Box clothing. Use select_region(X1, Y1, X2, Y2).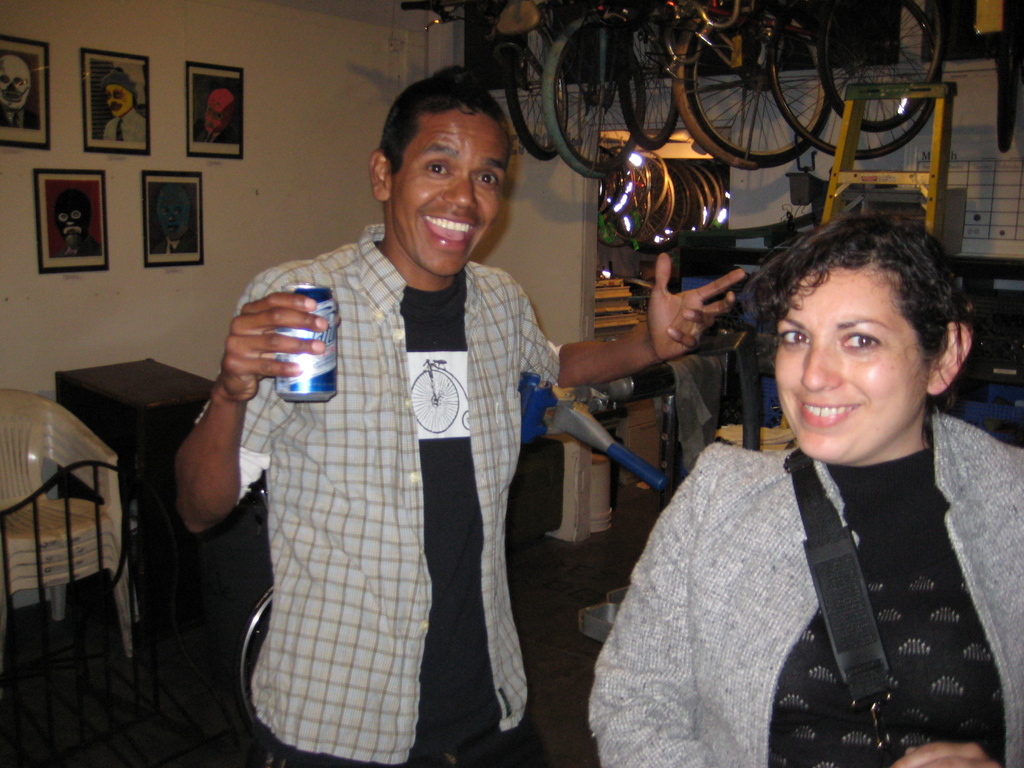
select_region(664, 355, 721, 471).
